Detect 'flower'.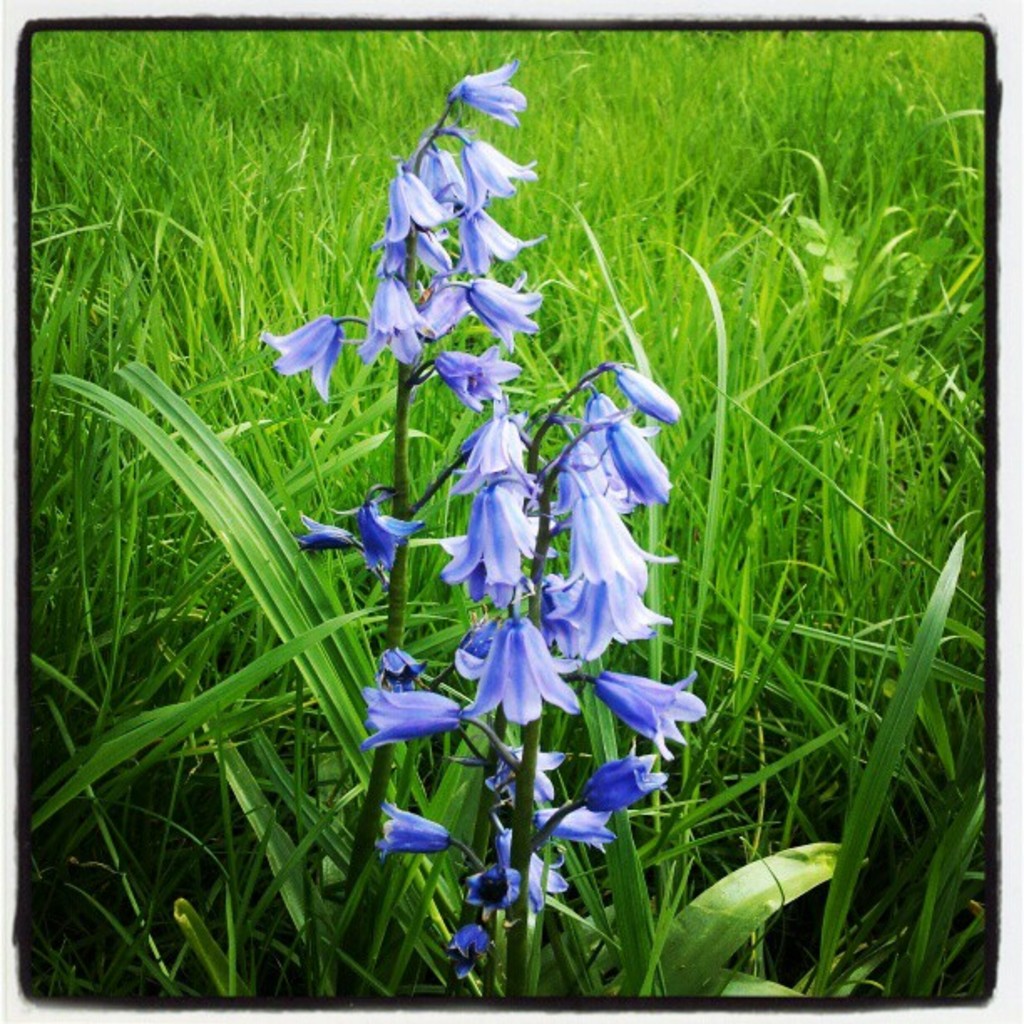
Detected at 457/55/529/134.
